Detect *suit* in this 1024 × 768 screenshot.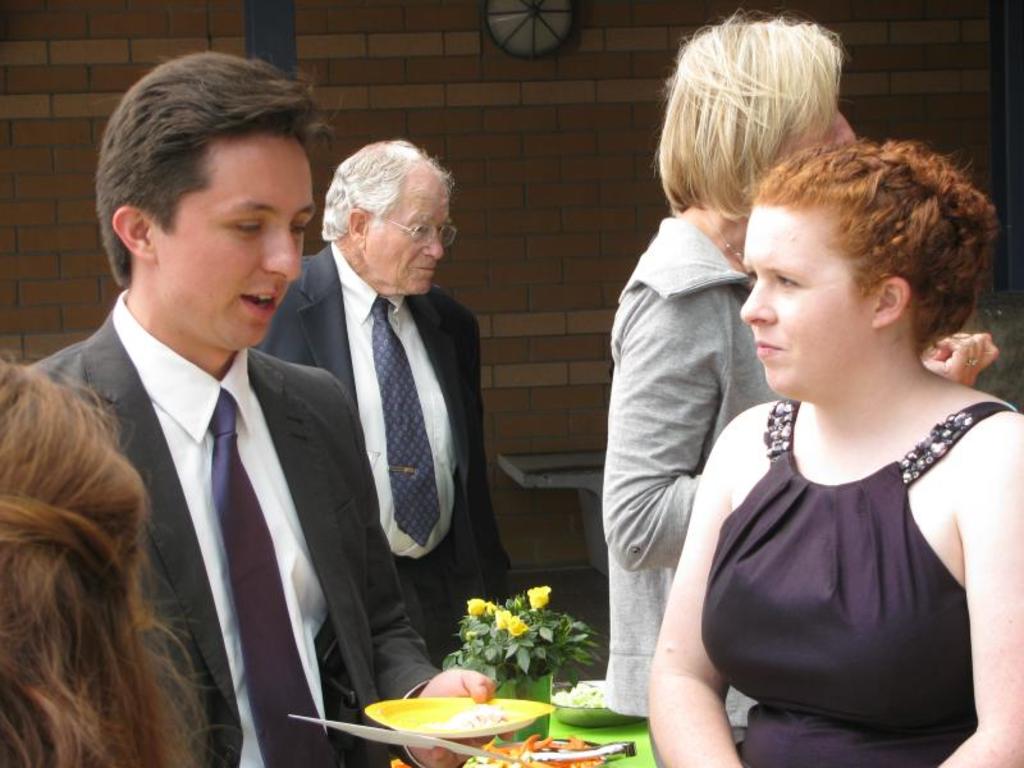
Detection: x1=20, y1=288, x2=445, y2=767.
